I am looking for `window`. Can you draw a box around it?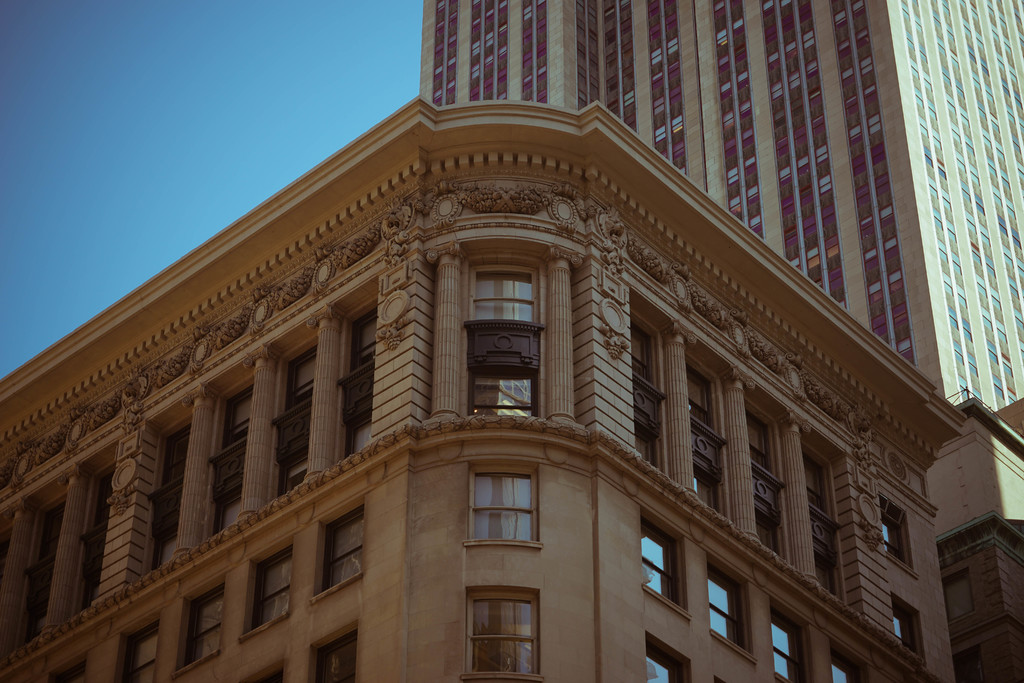
Sure, the bounding box is box=[890, 602, 929, 652].
